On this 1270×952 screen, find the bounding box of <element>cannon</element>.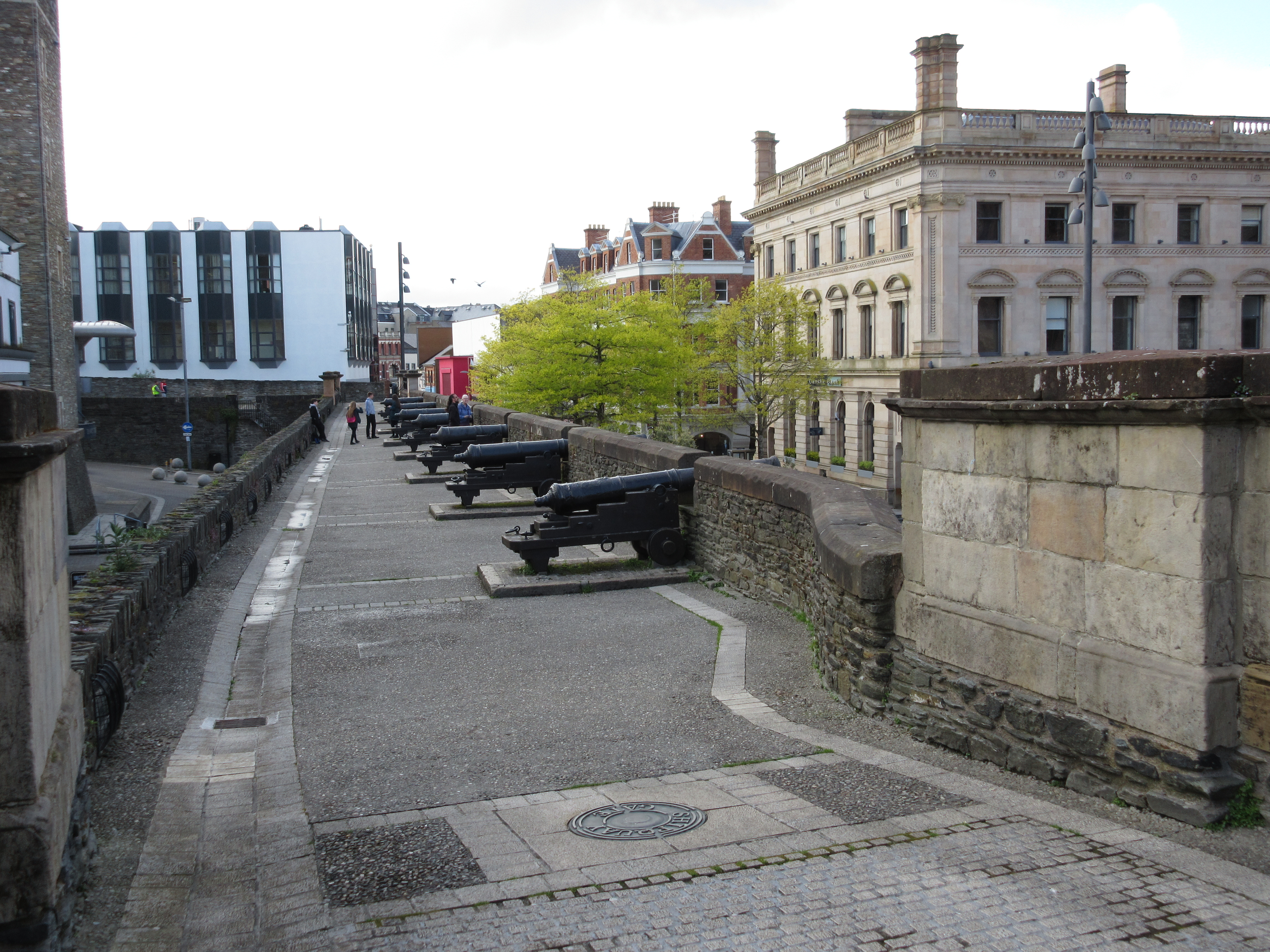
Bounding box: crop(114, 116, 141, 131).
